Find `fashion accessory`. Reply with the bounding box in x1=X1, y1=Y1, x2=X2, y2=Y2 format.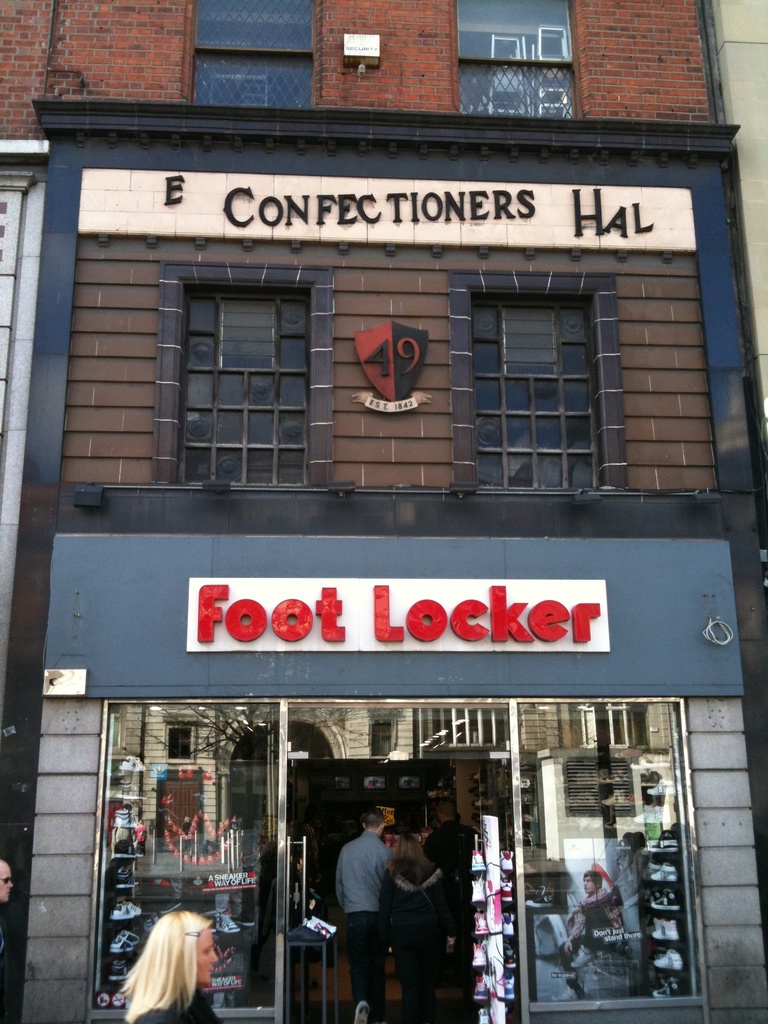
x1=111, y1=902, x2=136, y2=924.
